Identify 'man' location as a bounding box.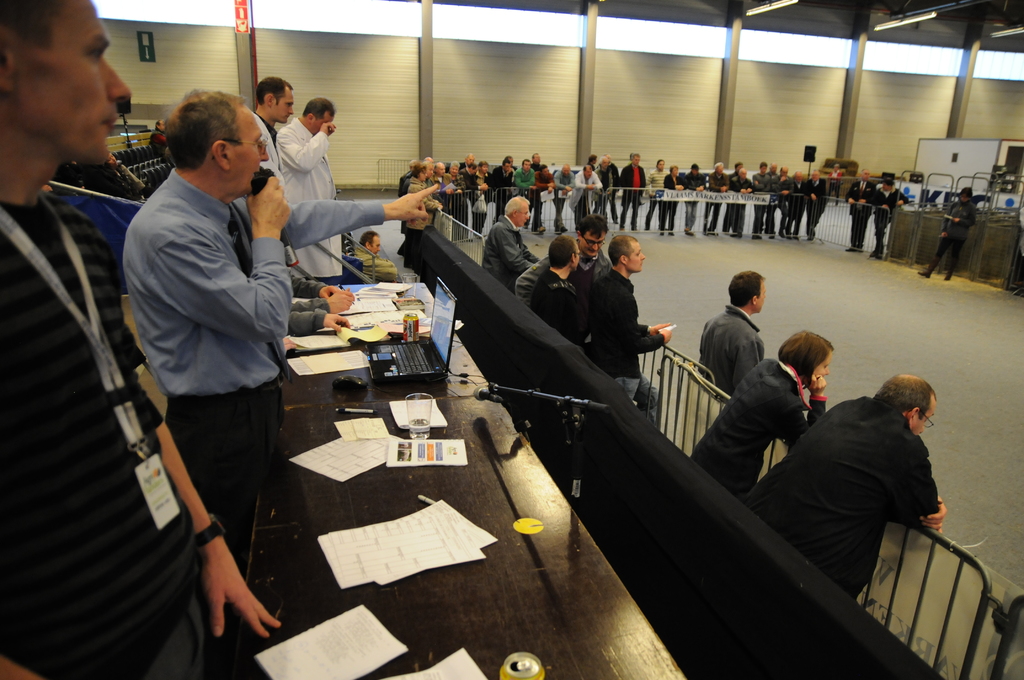
(218, 70, 290, 322).
